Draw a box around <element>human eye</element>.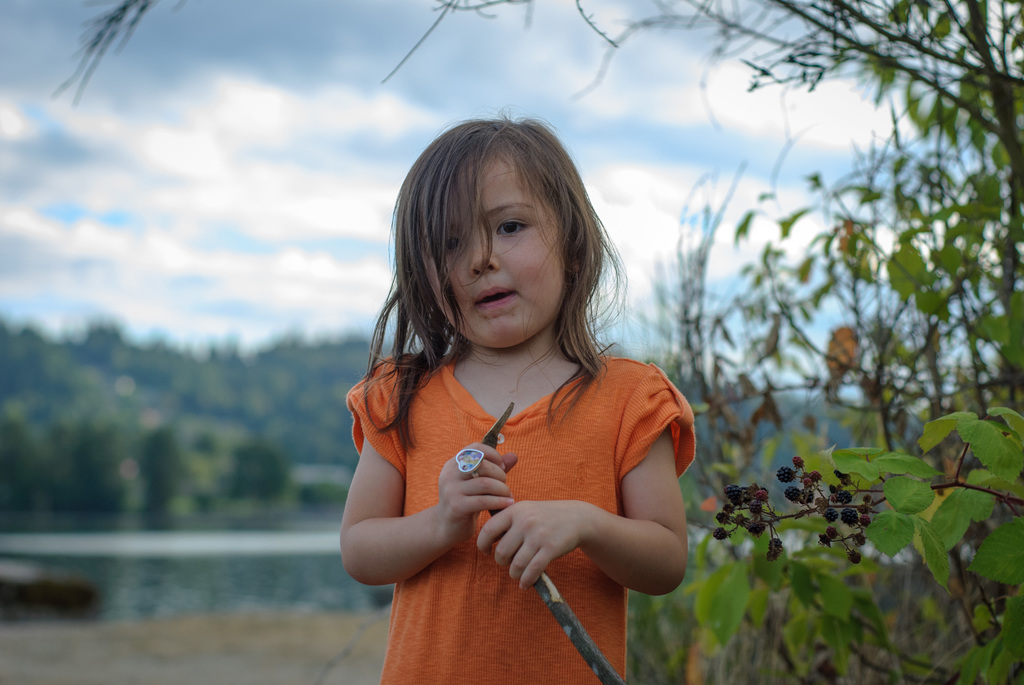
Rect(440, 232, 466, 253).
